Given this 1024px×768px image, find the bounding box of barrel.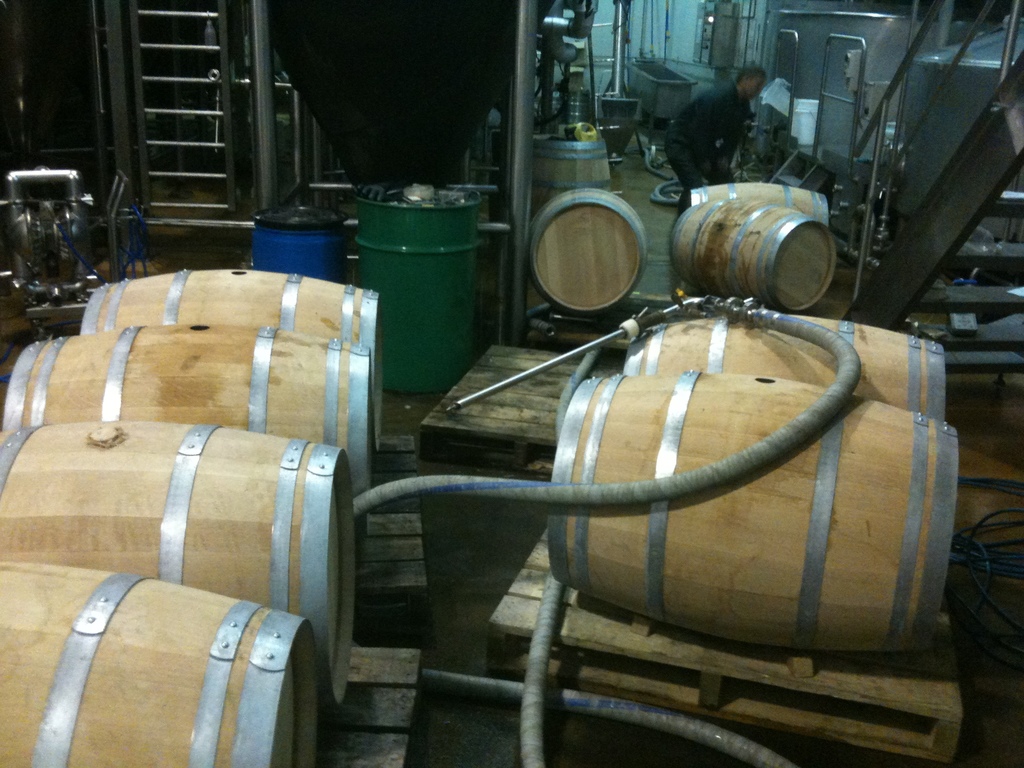
[0,419,356,708].
